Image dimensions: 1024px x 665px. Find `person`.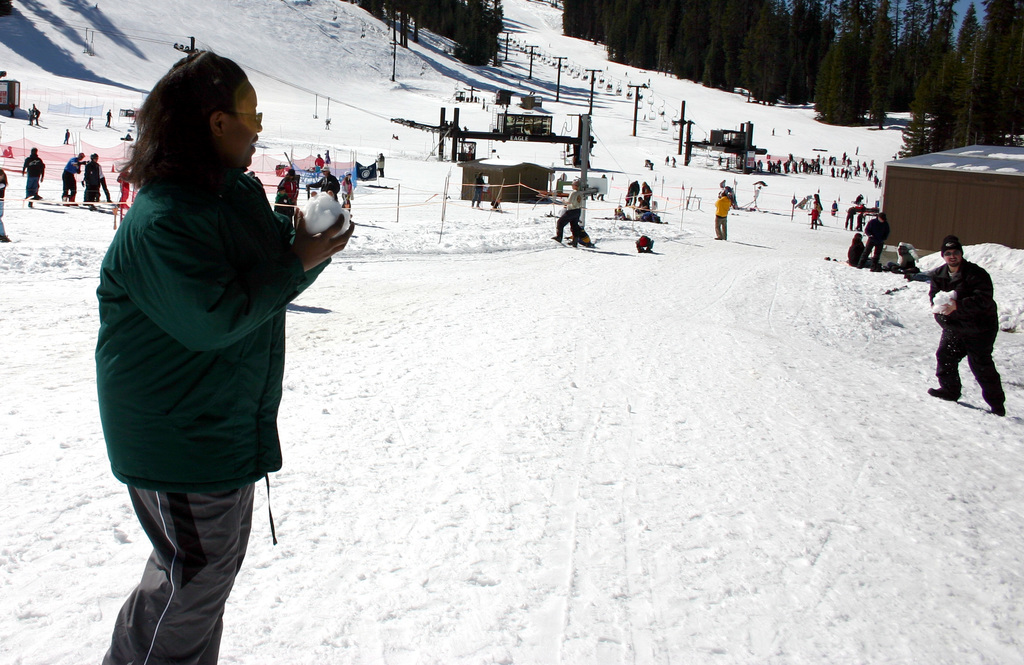
x1=273 y1=167 x2=301 y2=217.
